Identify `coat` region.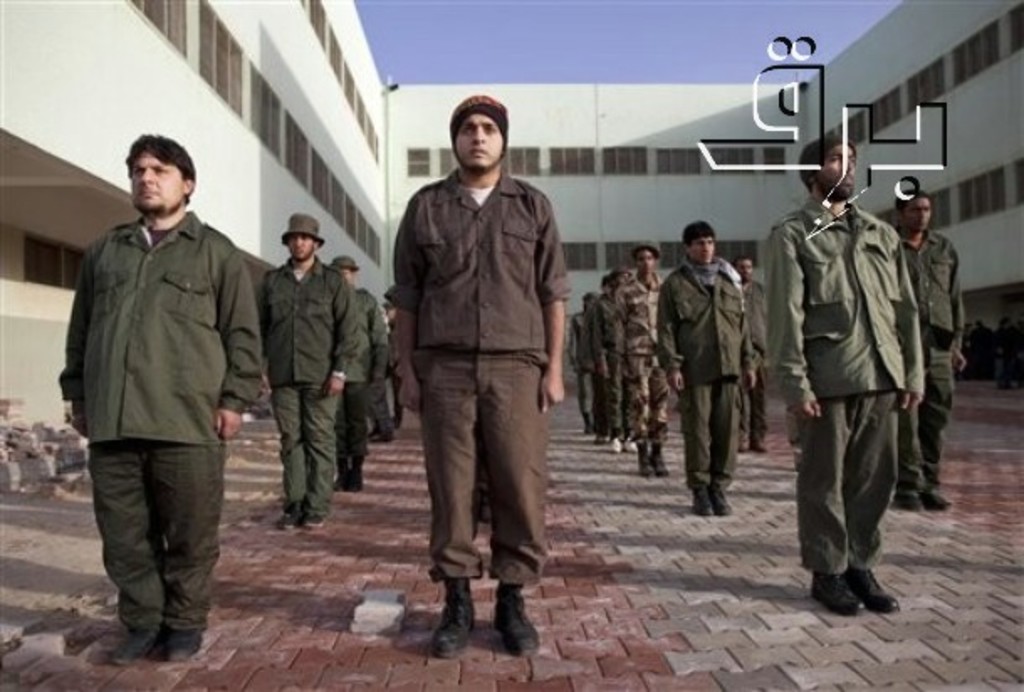
Region: 55/207/265/442.
